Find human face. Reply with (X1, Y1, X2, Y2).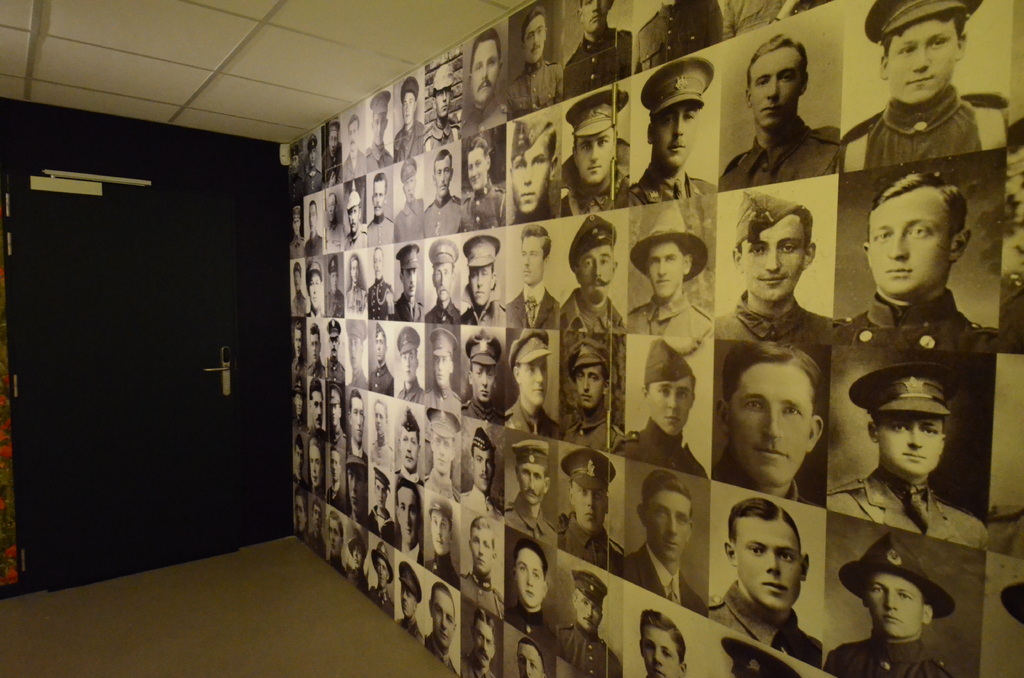
(378, 485, 388, 515).
